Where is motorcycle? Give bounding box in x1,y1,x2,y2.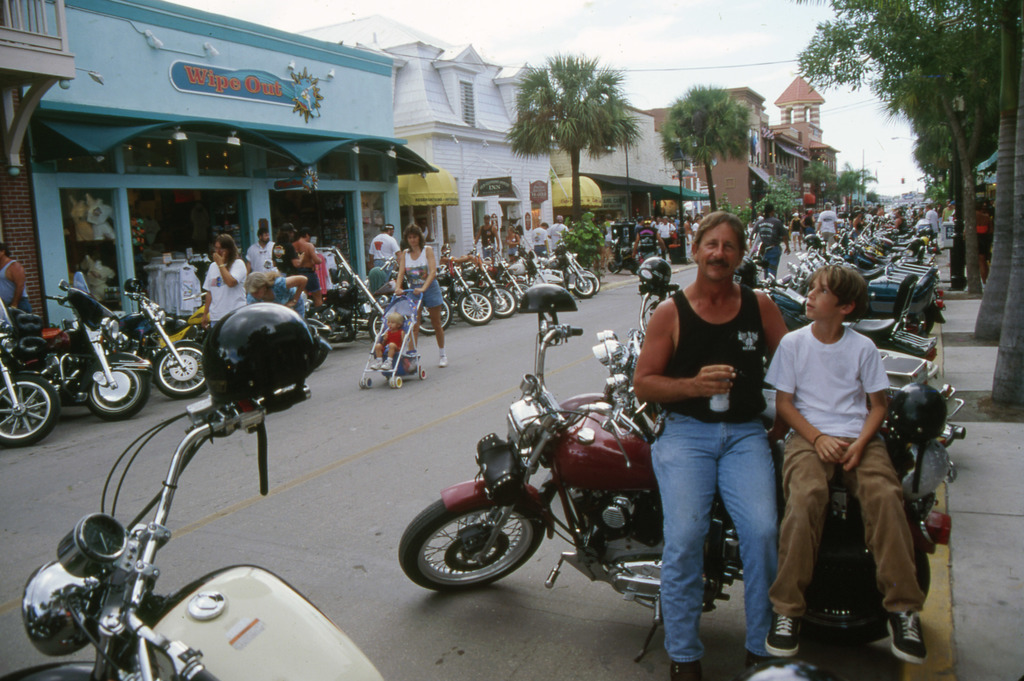
538,241,600,301.
